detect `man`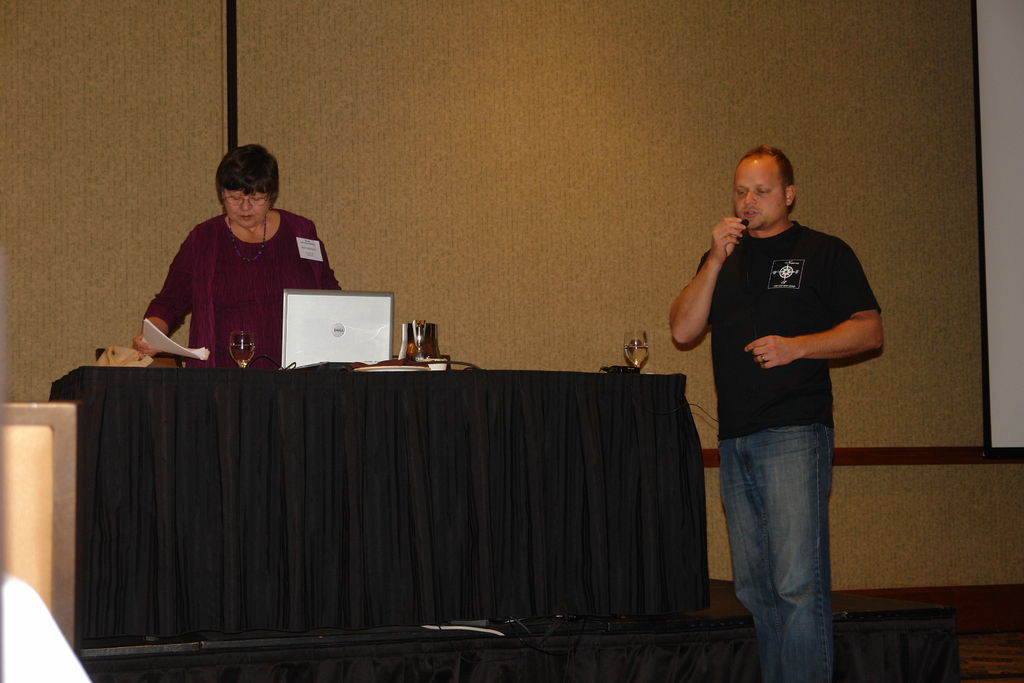
{"x1": 666, "y1": 137, "x2": 891, "y2": 671}
